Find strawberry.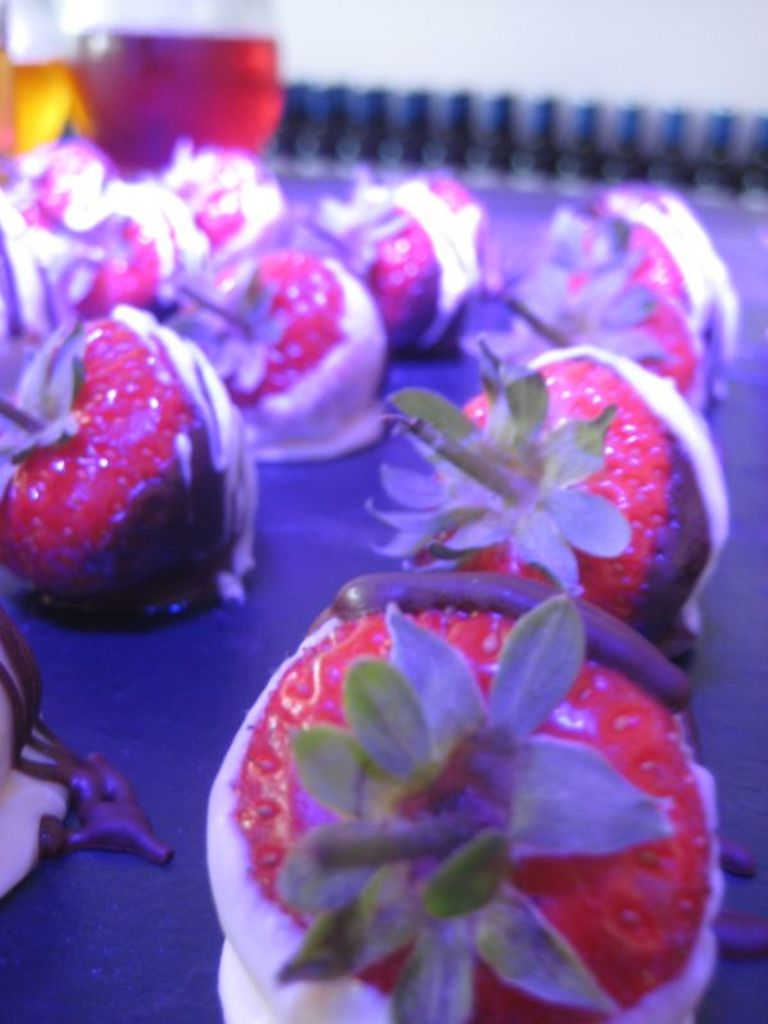
region(535, 206, 722, 347).
